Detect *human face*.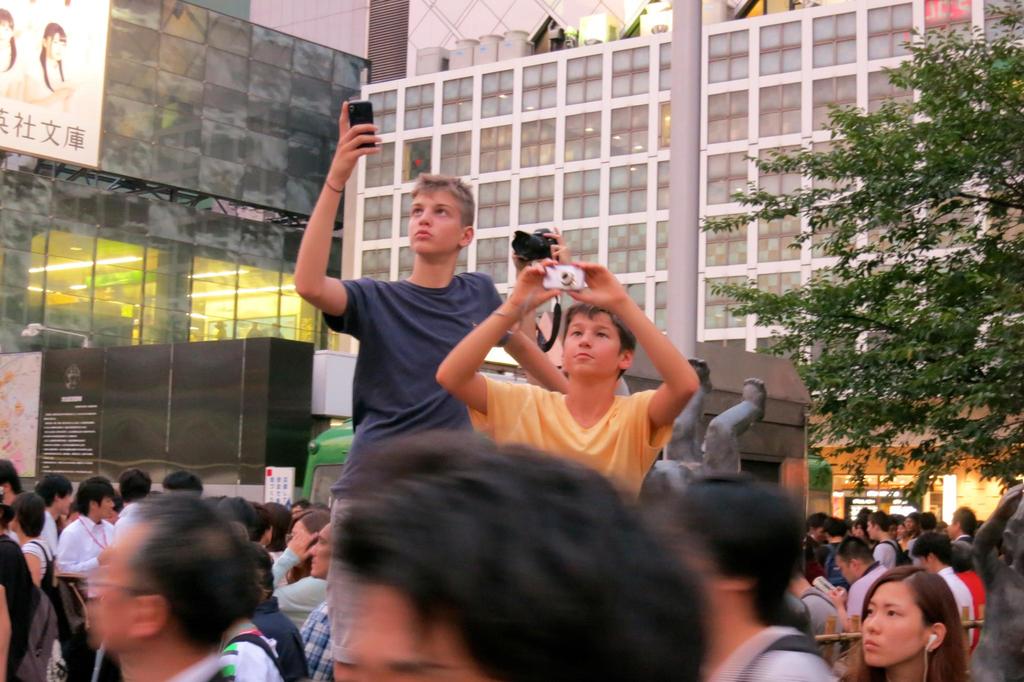
Detected at box=[47, 32, 65, 61].
